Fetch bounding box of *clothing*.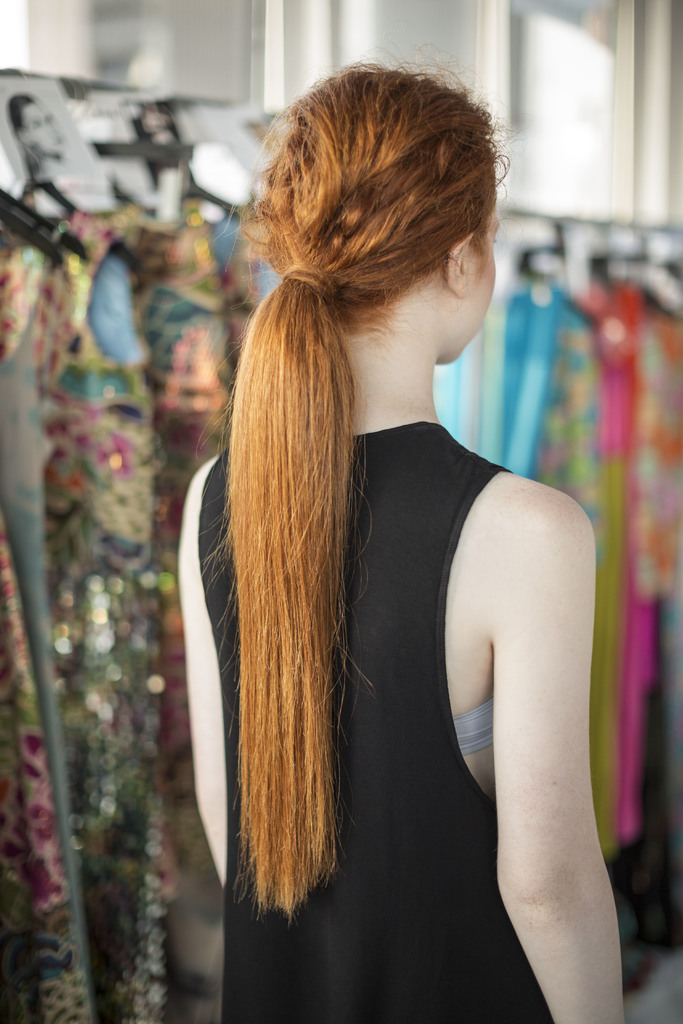
Bbox: rect(206, 230, 276, 364).
